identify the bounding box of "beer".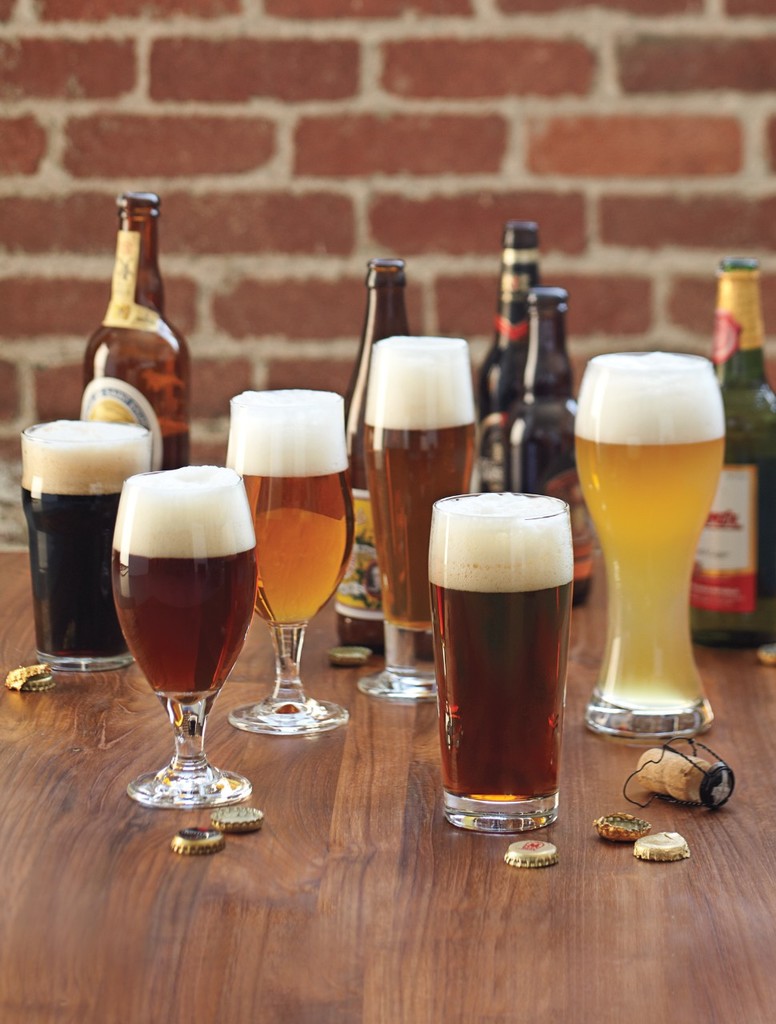
box=[220, 392, 368, 625].
